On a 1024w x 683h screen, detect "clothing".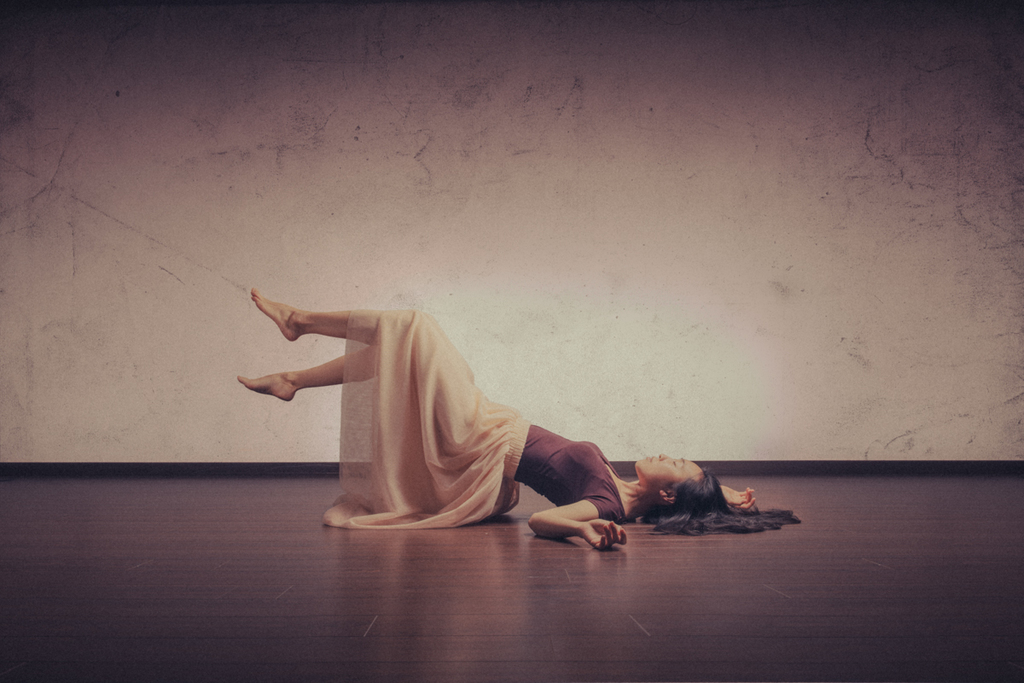
<box>294,285,619,534</box>.
